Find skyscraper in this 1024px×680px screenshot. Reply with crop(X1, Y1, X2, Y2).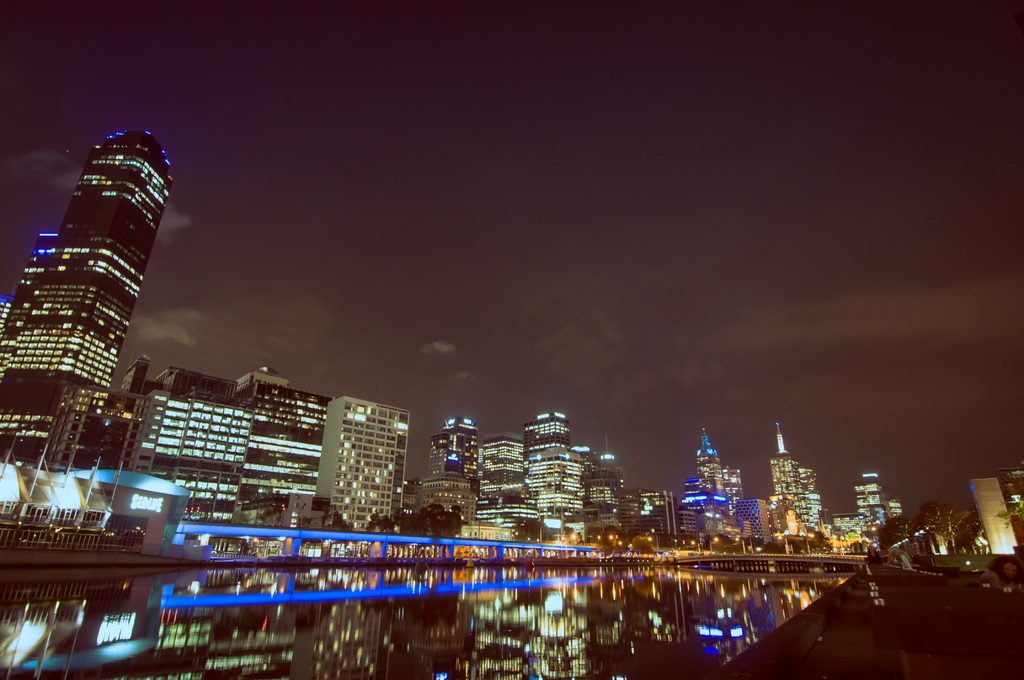
crop(422, 420, 483, 504).
